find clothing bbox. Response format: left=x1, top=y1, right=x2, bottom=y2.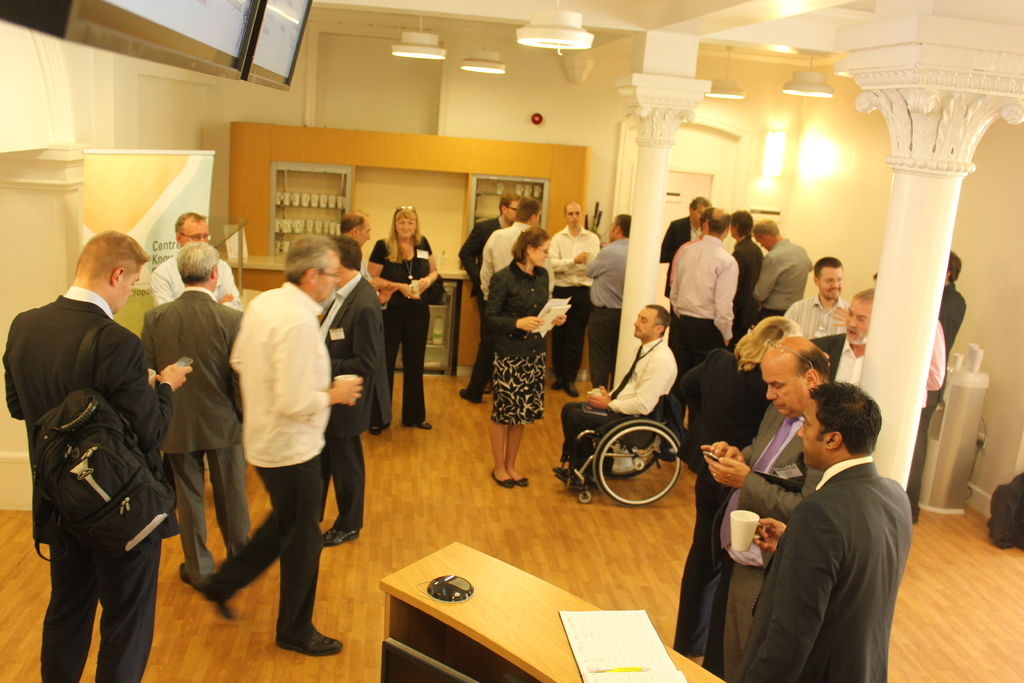
left=910, top=278, right=966, bottom=509.
